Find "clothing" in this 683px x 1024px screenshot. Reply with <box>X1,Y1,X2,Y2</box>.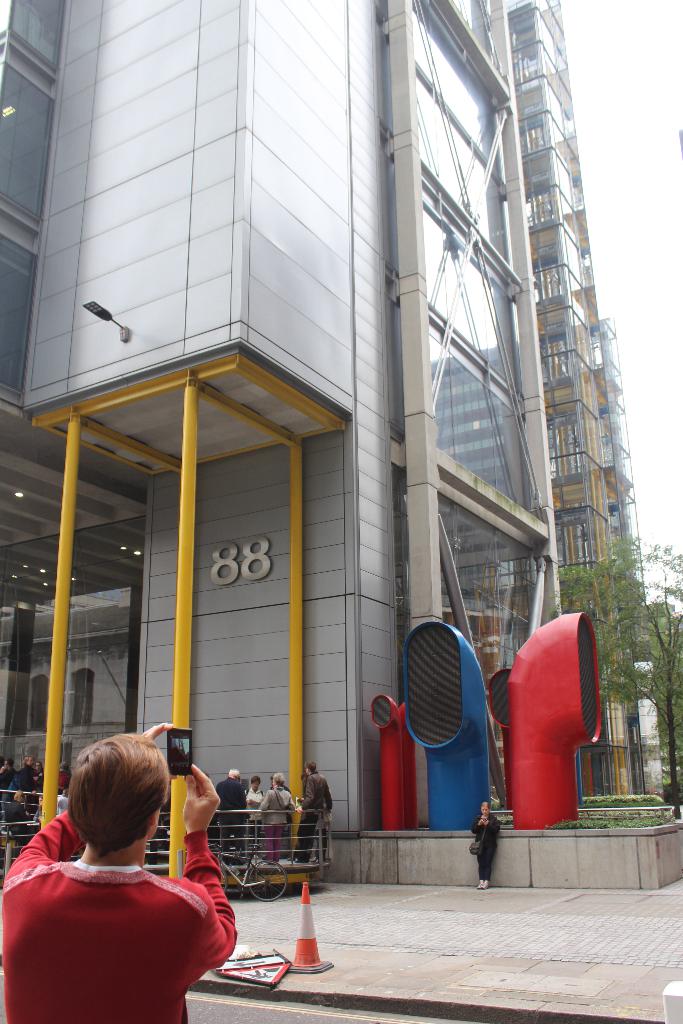
<box>475,815,498,888</box>.
